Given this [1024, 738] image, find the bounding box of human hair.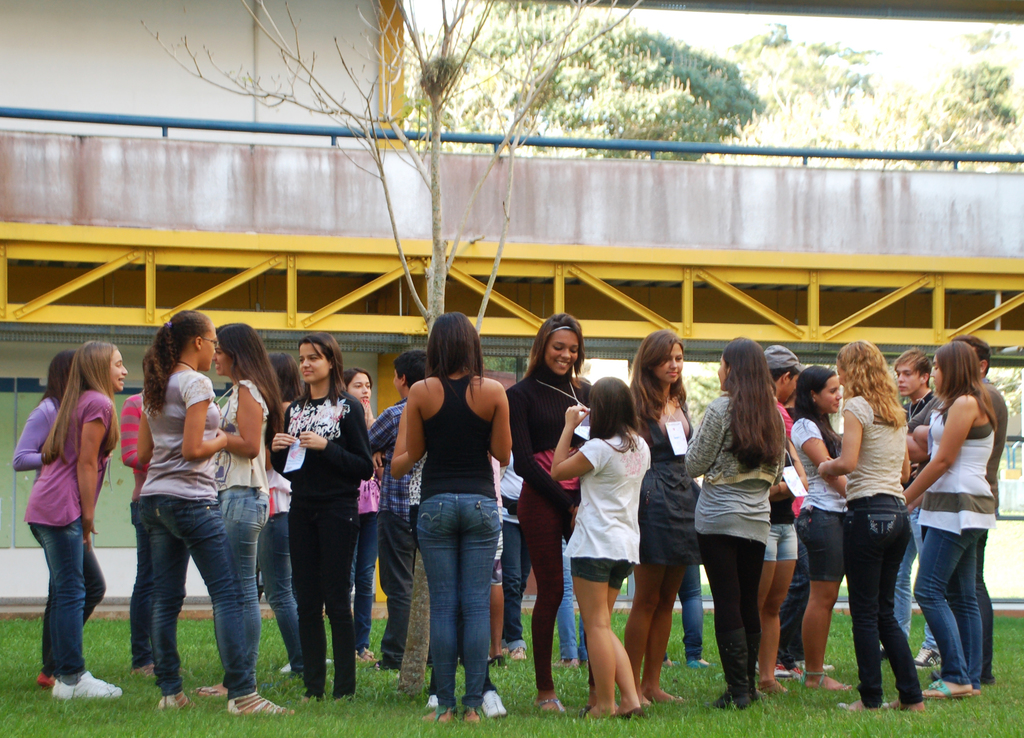
box=[527, 319, 589, 378].
